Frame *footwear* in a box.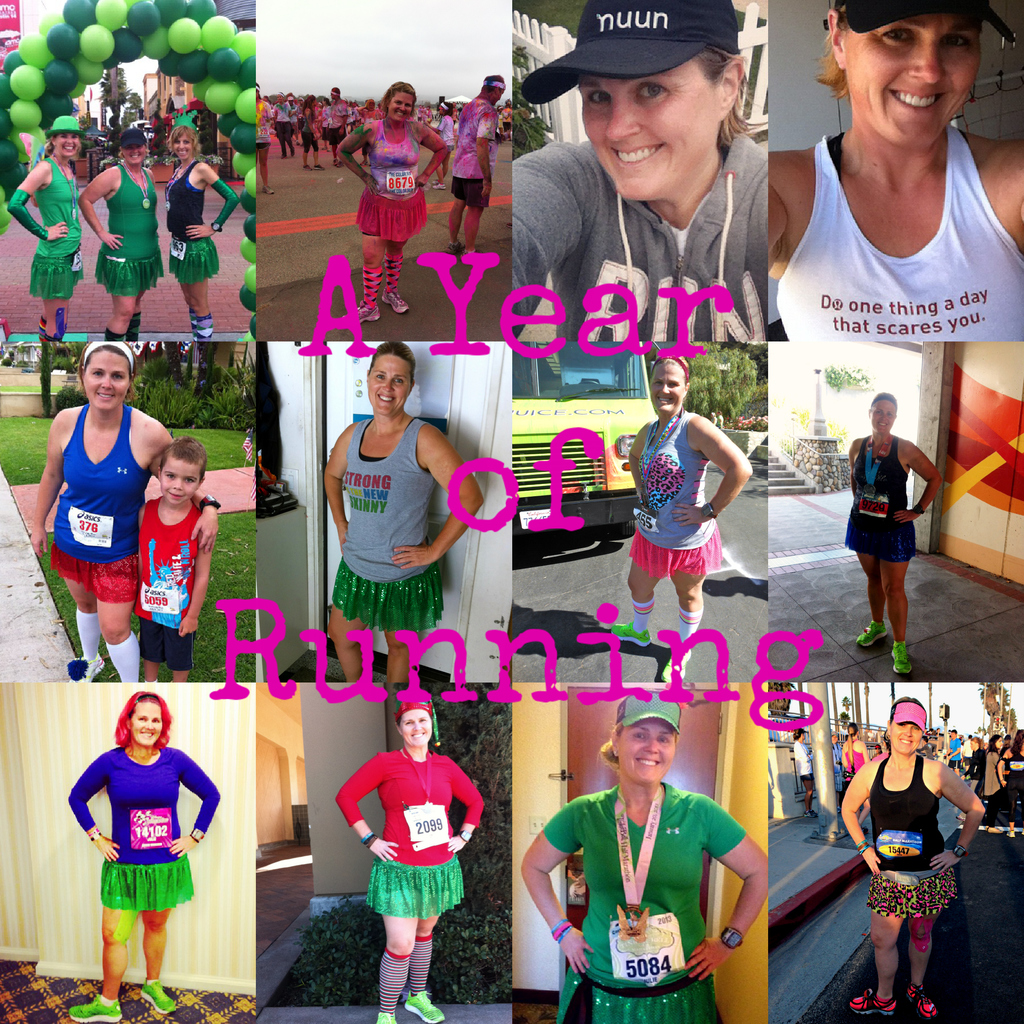
906, 984, 941, 1019.
